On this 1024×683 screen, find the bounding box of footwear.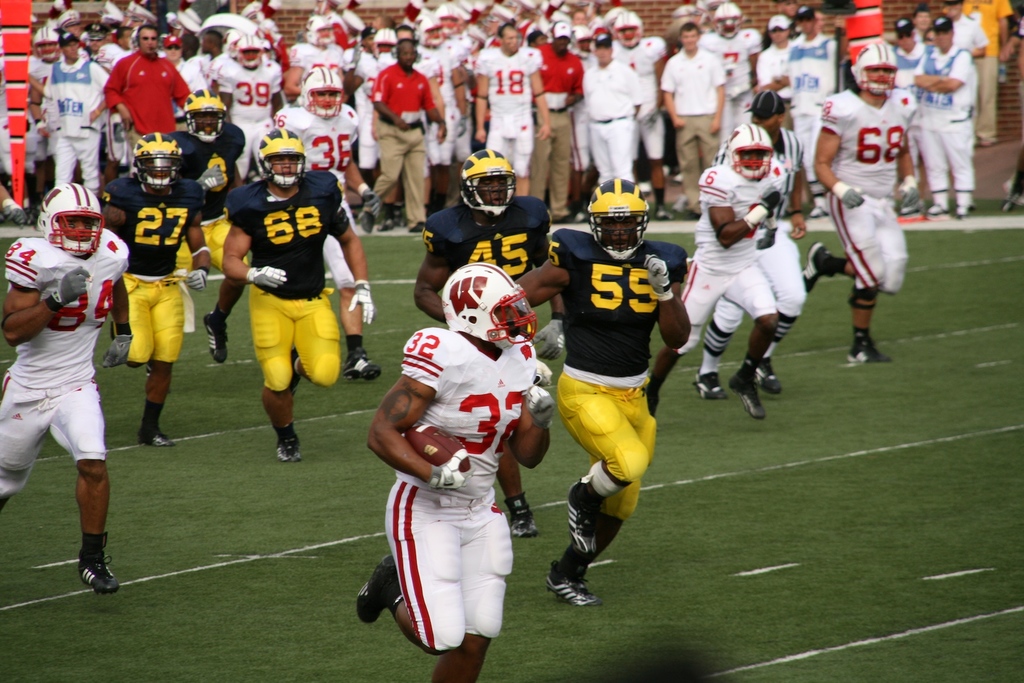
Bounding box: bbox=[59, 544, 109, 608].
